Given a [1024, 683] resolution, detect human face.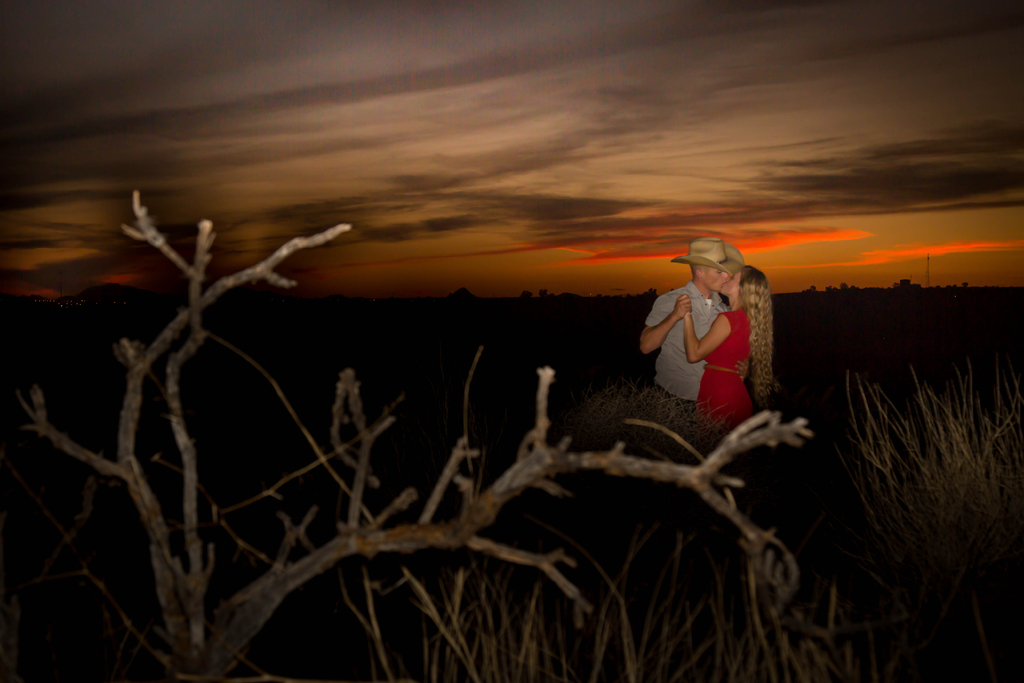
[703, 267, 728, 289].
